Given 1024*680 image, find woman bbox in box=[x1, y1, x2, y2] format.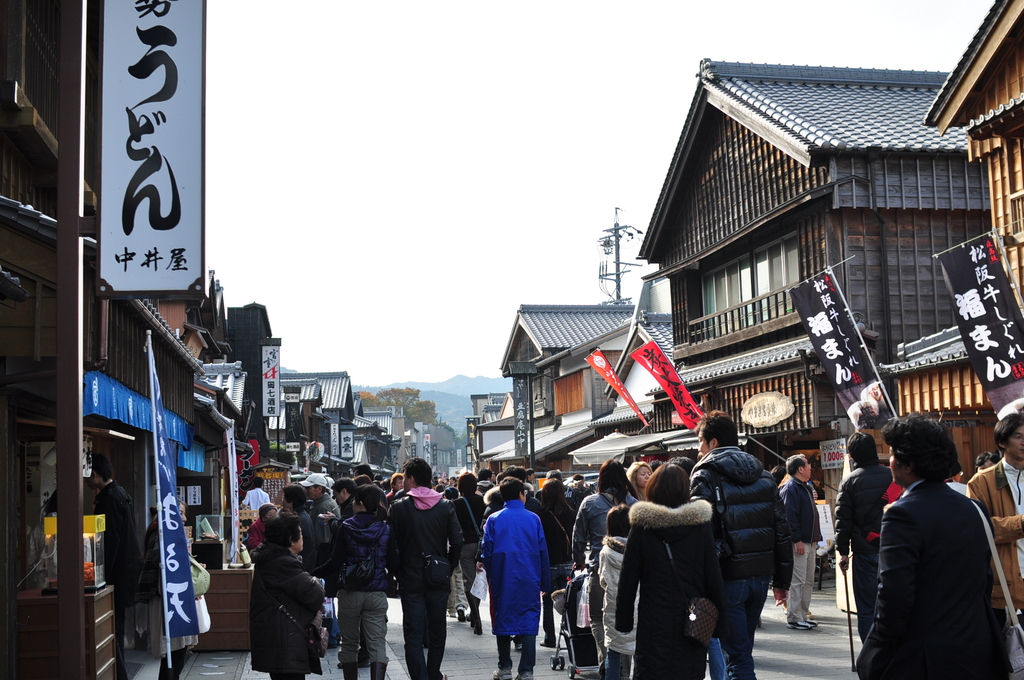
box=[624, 458, 651, 503].
